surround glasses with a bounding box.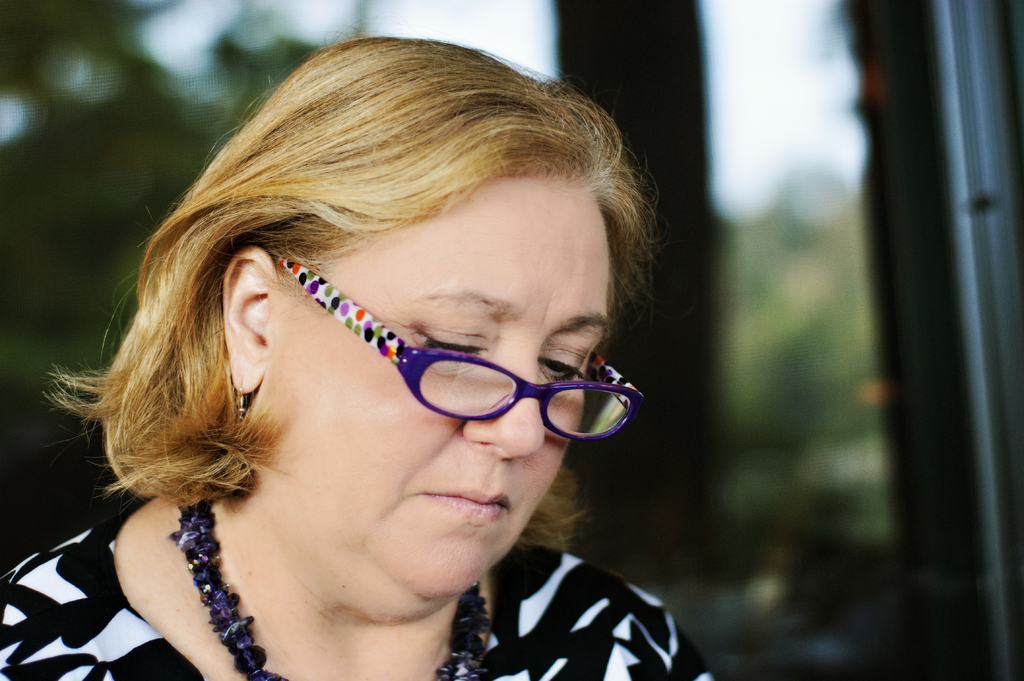
[x1=276, y1=253, x2=651, y2=442].
